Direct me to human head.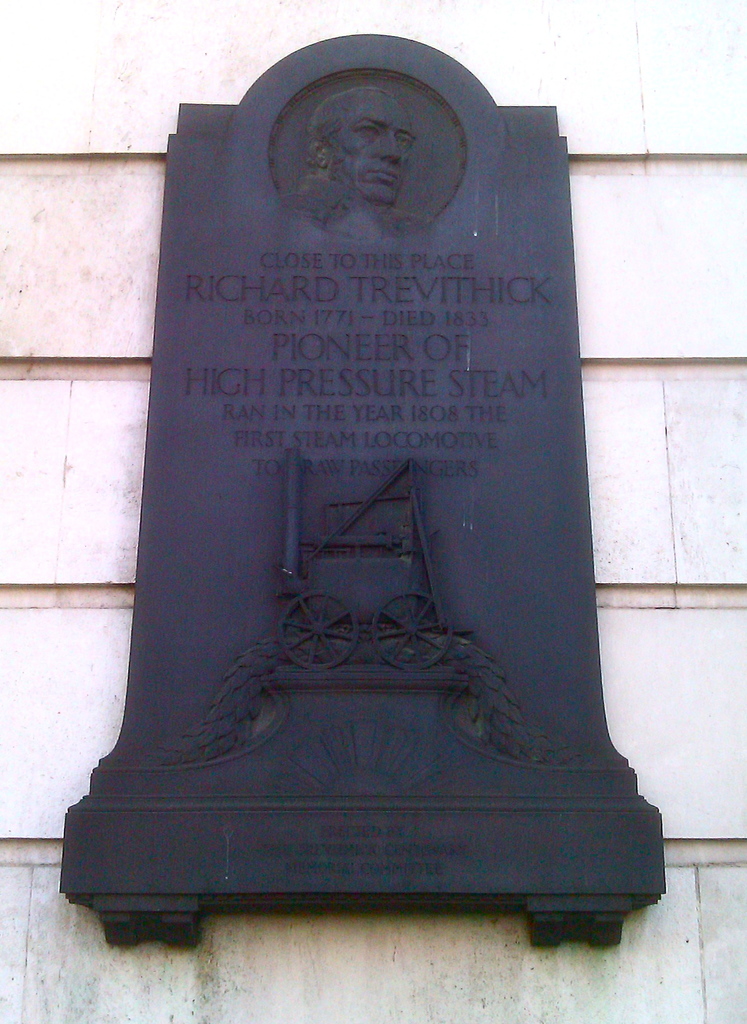
Direction: (left=305, top=86, right=418, bottom=207).
